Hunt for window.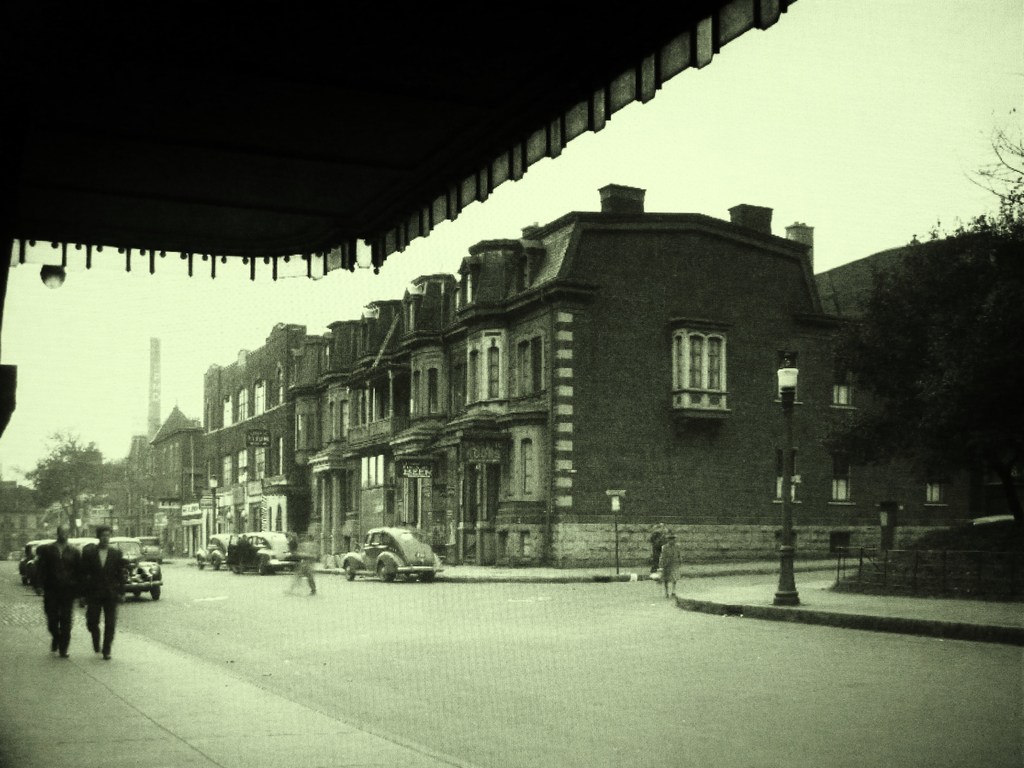
Hunted down at locate(828, 449, 854, 506).
